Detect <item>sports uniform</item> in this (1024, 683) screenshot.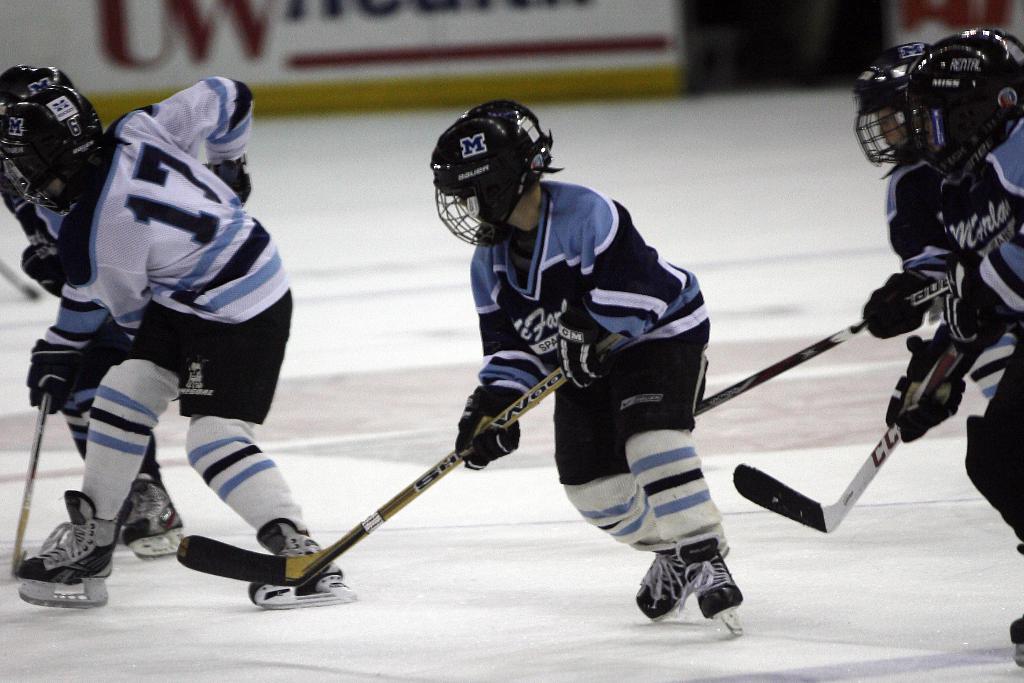
Detection: l=871, t=118, r=1023, b=541.
